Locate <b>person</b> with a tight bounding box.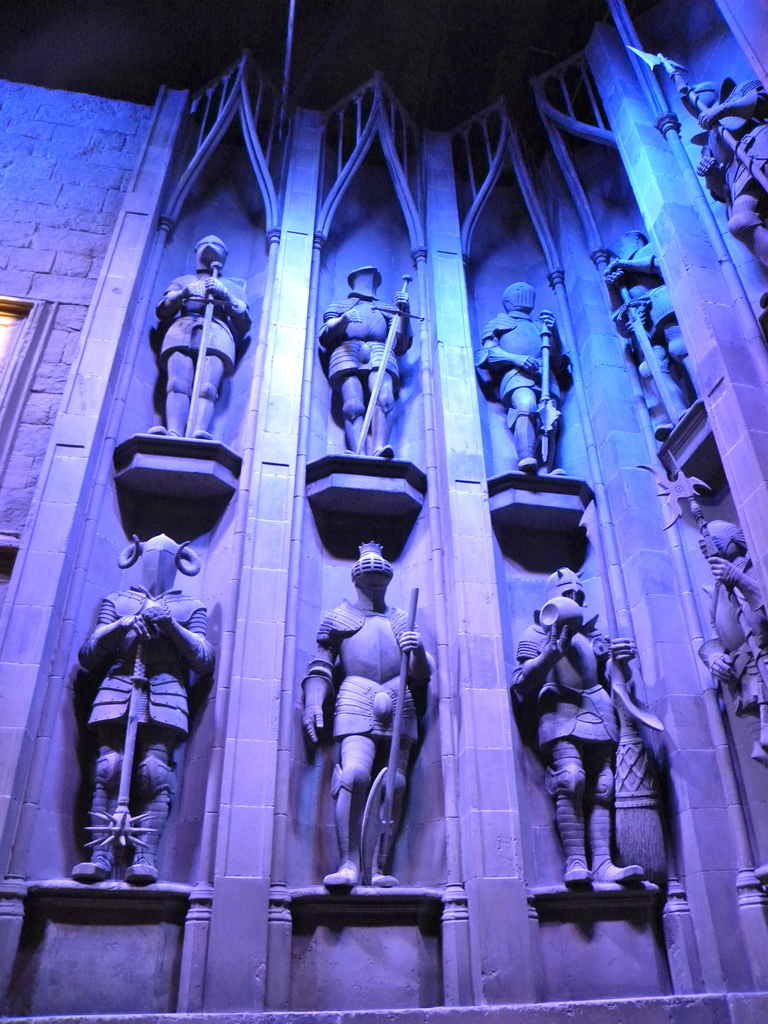
[x1=478, y1=282, x2=579, y2=476].
